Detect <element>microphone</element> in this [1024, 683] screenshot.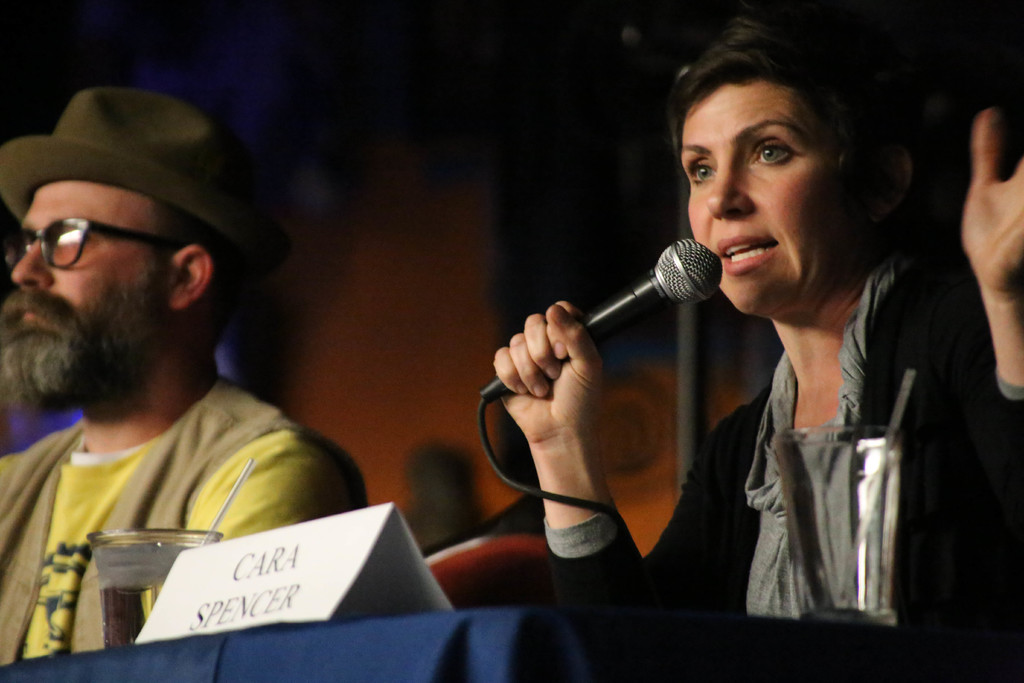
Detection: l=476, t=242, r=721, b=407.
